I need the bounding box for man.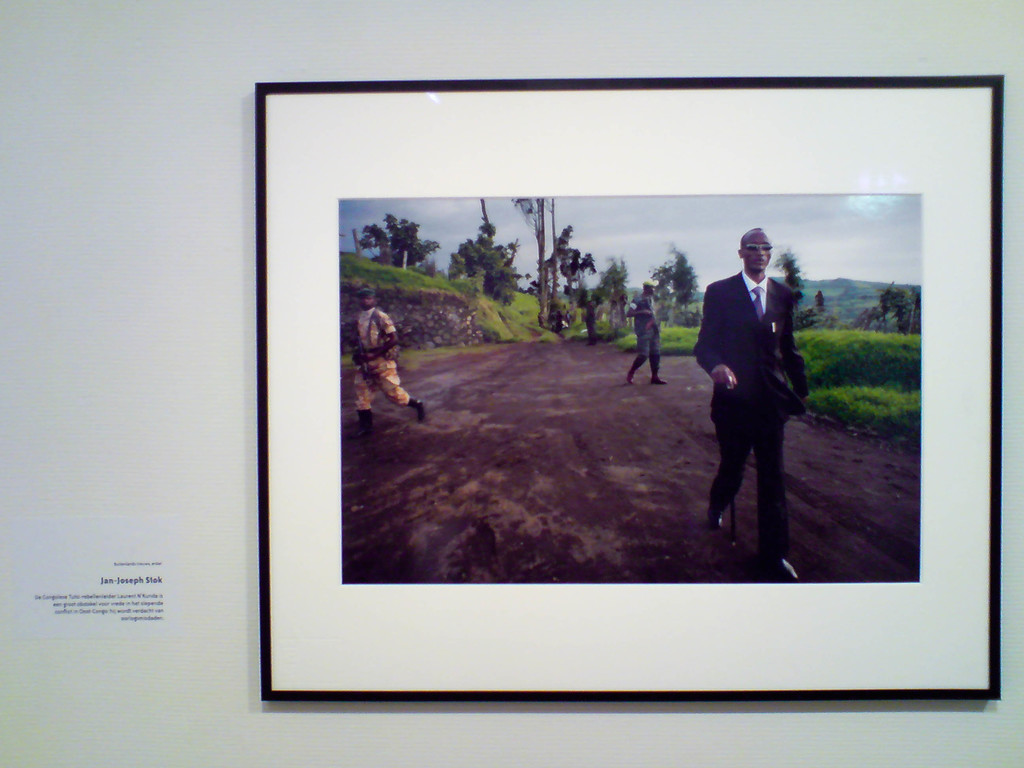
Here it is: bbox=(625, 282, 671, 386).
